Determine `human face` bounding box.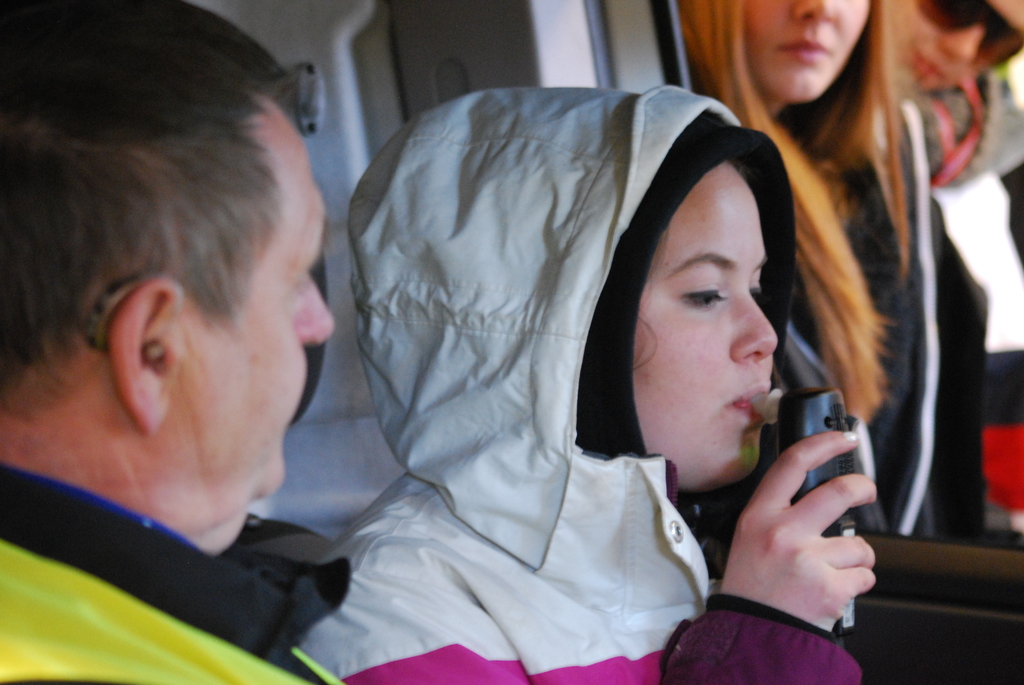
Determined: 382 109 790 482.
